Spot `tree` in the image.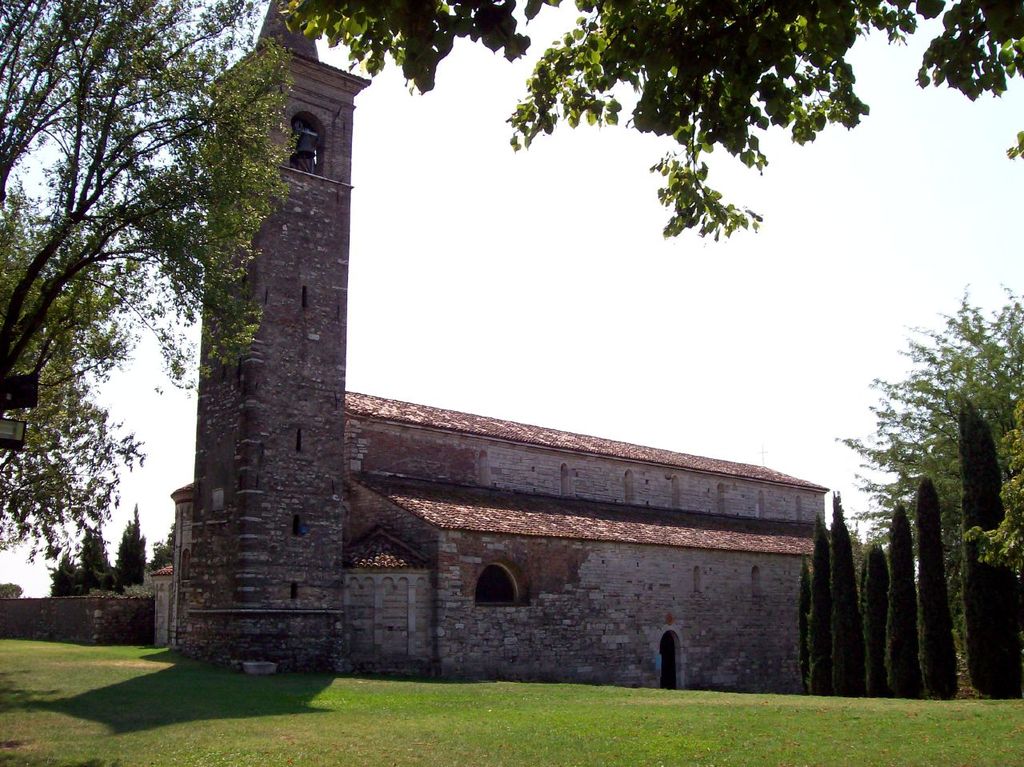
`tree` found at x1=46, y1=559, x2=78, y2=599.
